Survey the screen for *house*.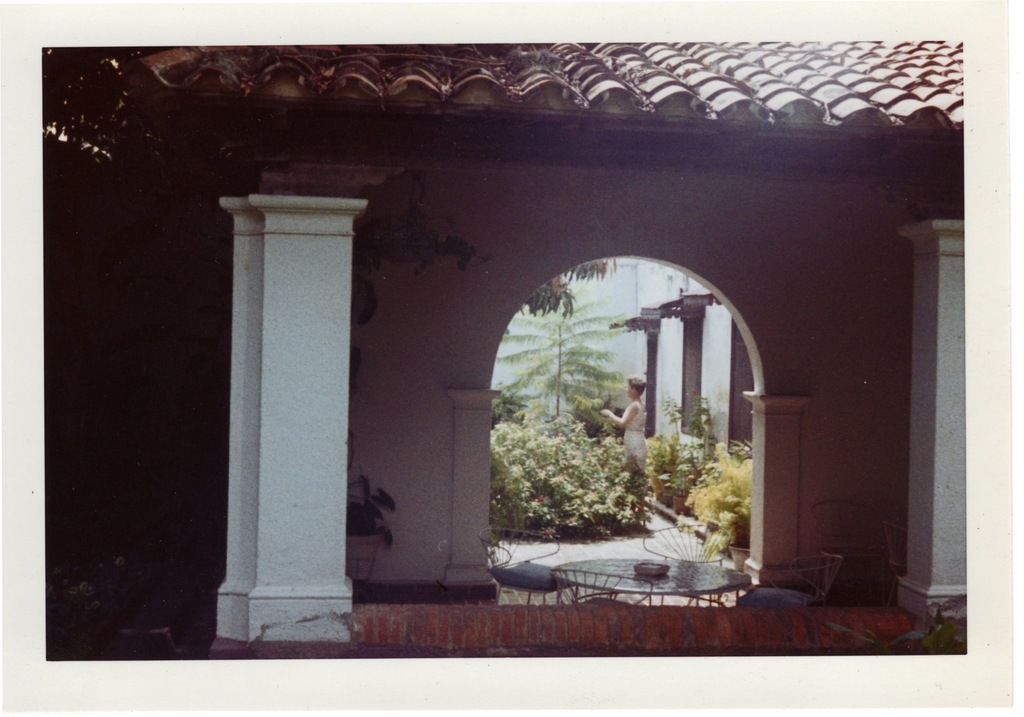
Survey found: {"x1": 40, "y1": 41, "x2": 963, "y2": 657}.
